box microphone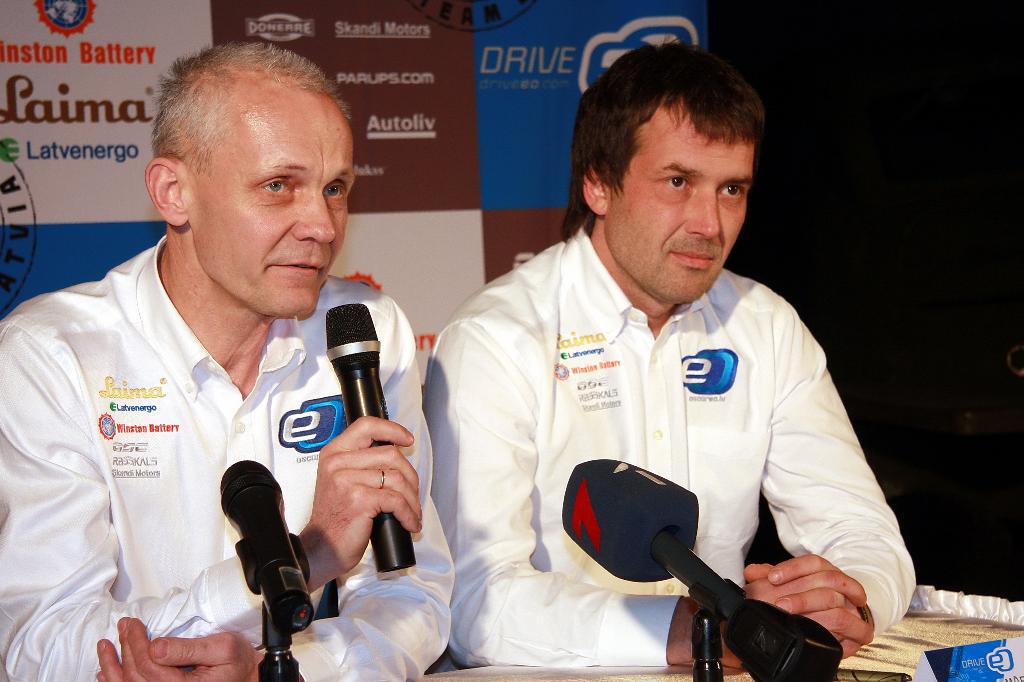
200/461/311/656
